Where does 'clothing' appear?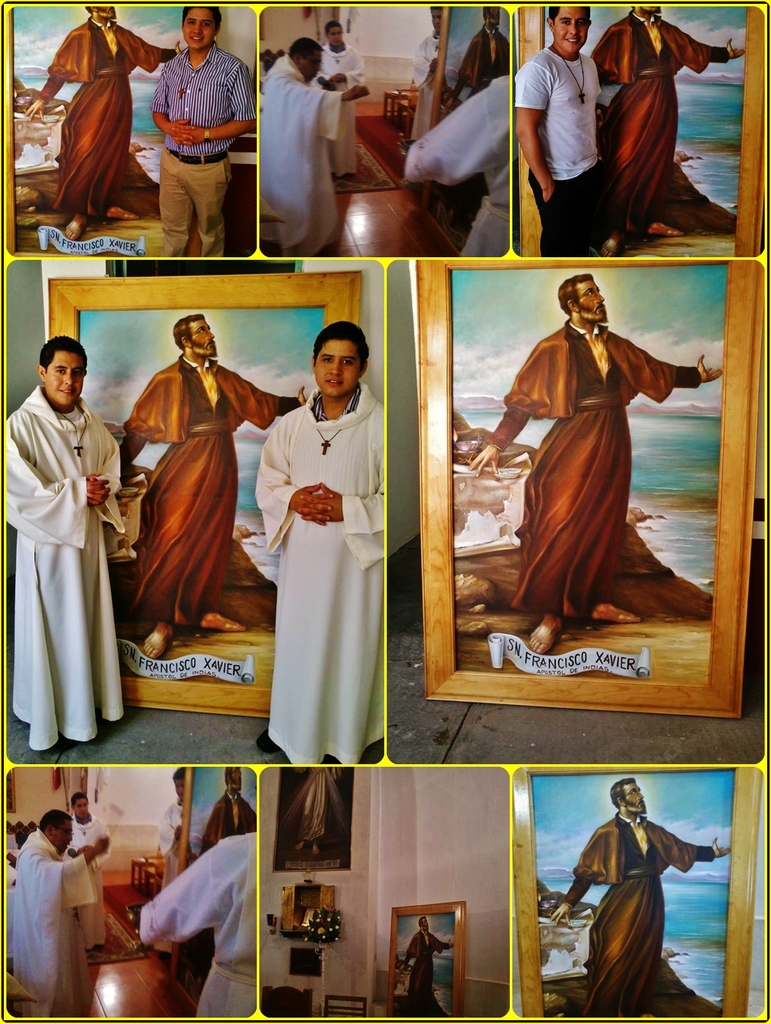
Appears at (x1=117, y1=347, x2=286, y2=655).
